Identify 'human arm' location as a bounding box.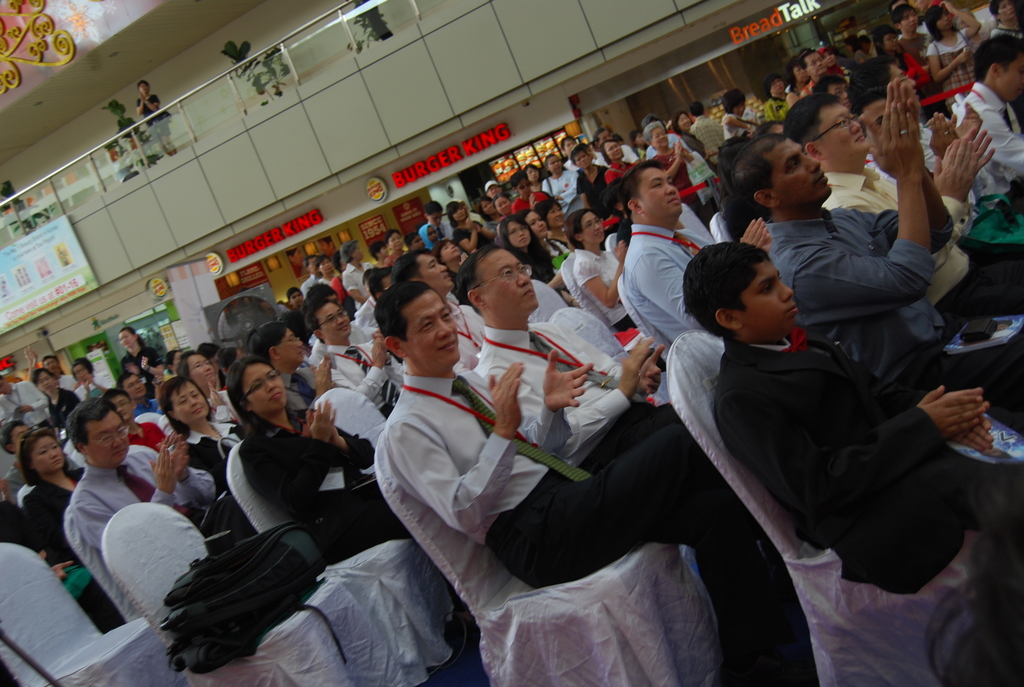
728 106 753 141.
